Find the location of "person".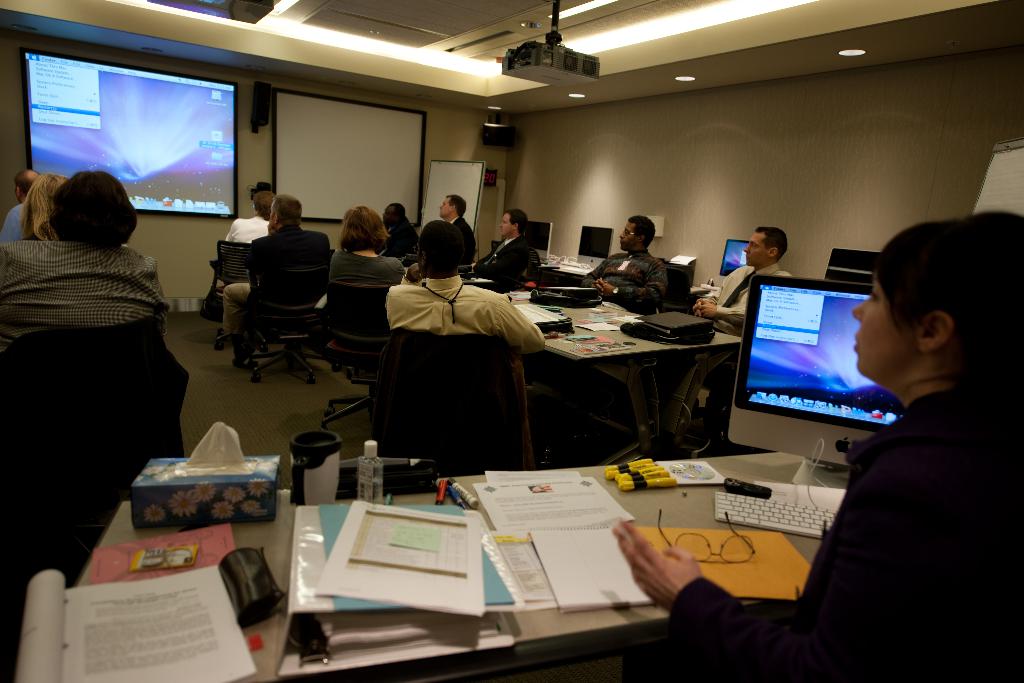
Location: left=0, top=167, right=43, bottom=240.
